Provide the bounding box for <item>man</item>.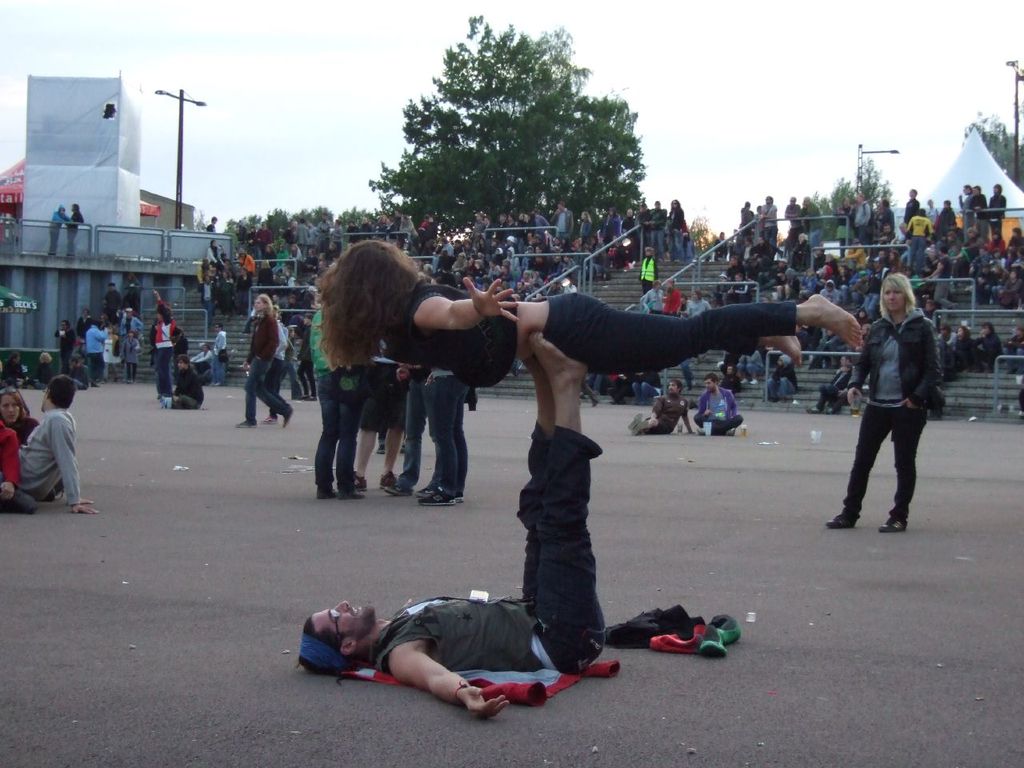
l=843, t=236, r=867, b=268.
